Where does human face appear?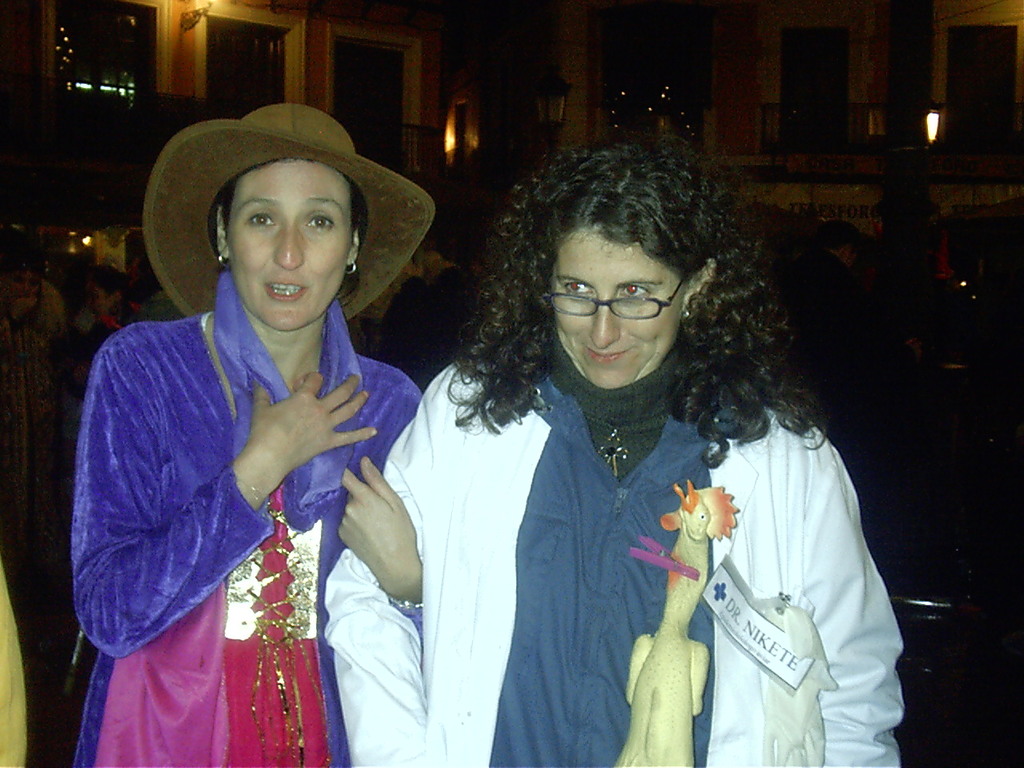
Appears at [231,163,347,333].
